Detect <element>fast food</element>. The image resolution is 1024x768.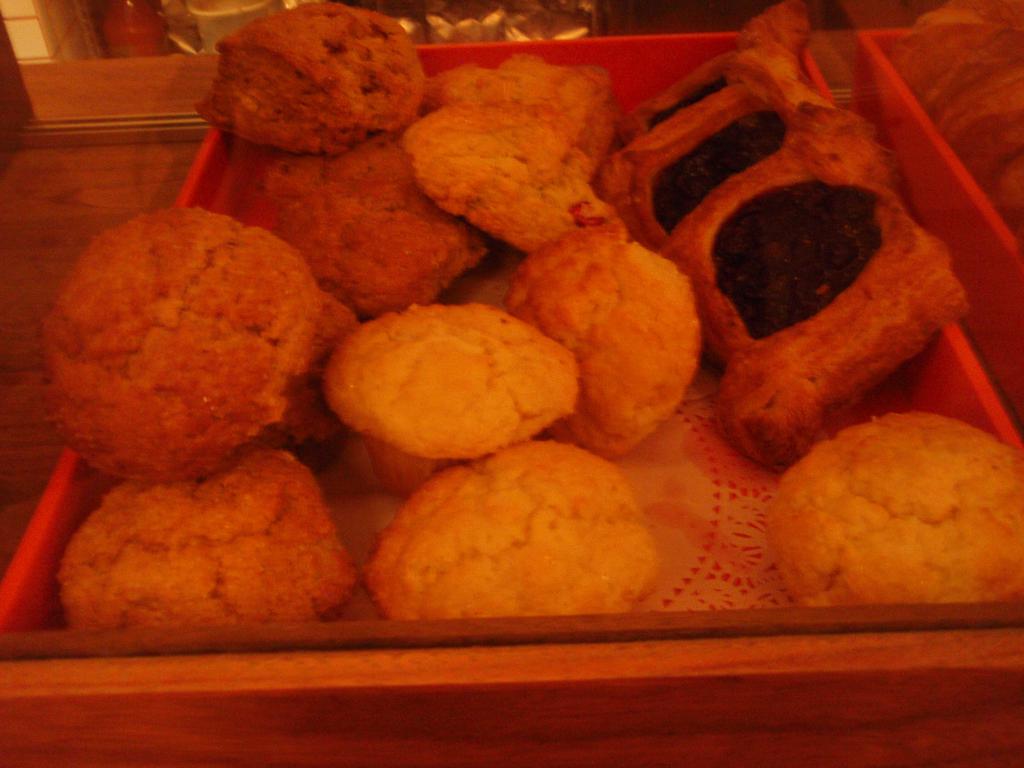
Rect(657, 108, 953, 445).
